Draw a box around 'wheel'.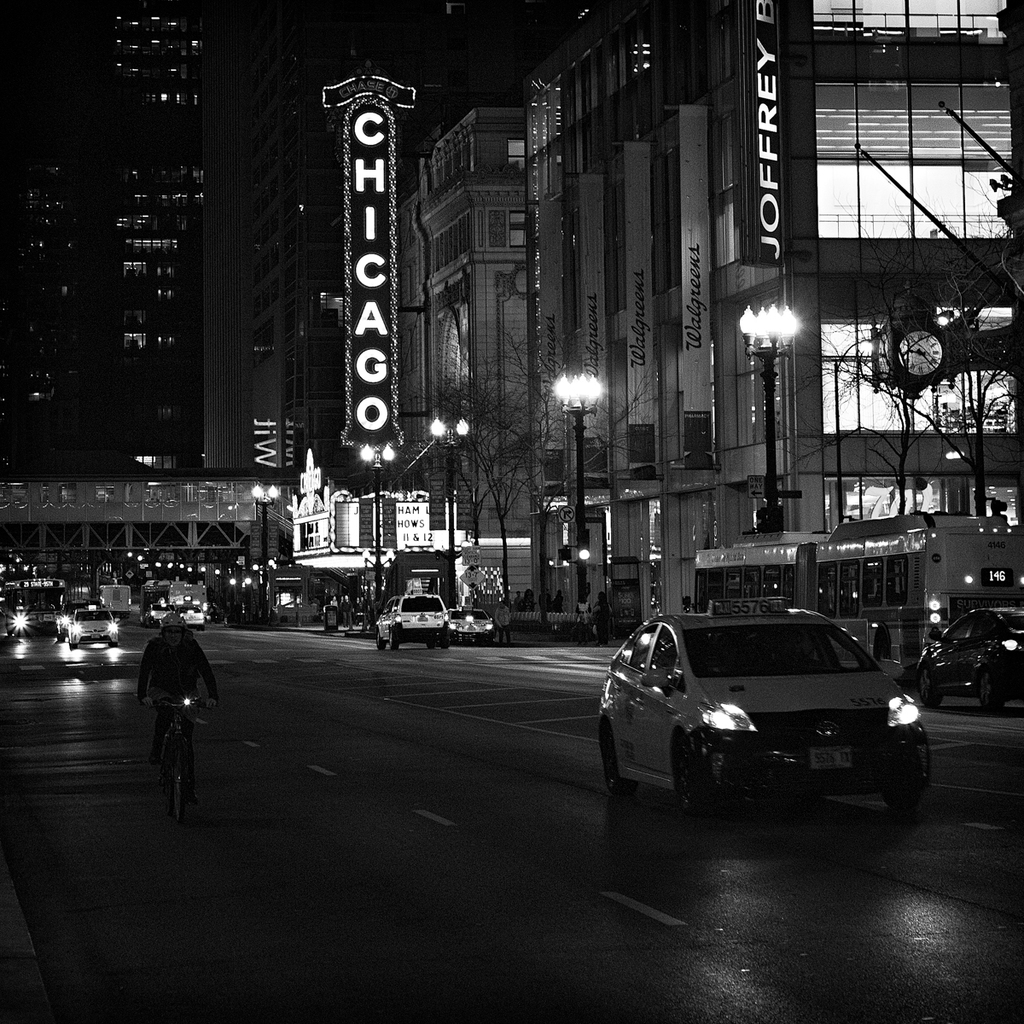
locate(977, 669, 1002, 709).
